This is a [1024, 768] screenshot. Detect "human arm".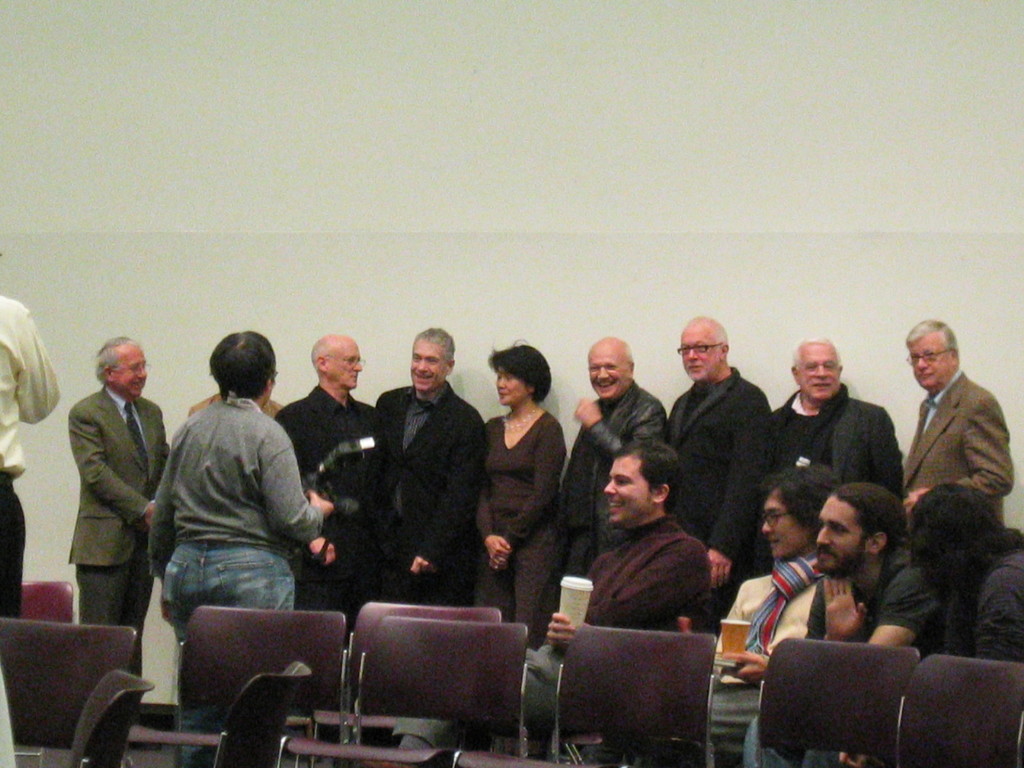
box=[144, 436, 175, 624].
